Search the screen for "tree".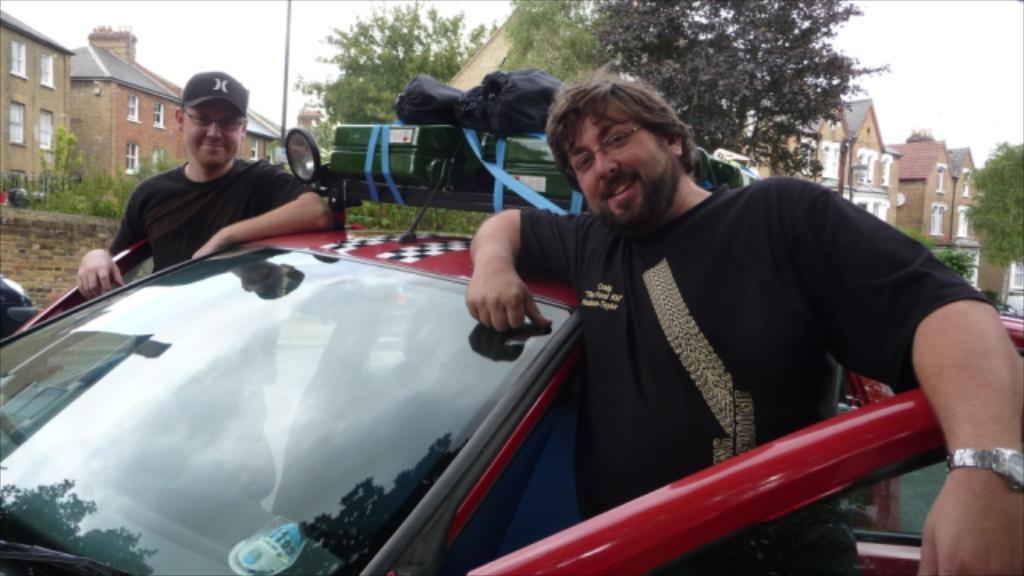
Found at x1=968 y1=141 x2=1022 y2=266.
